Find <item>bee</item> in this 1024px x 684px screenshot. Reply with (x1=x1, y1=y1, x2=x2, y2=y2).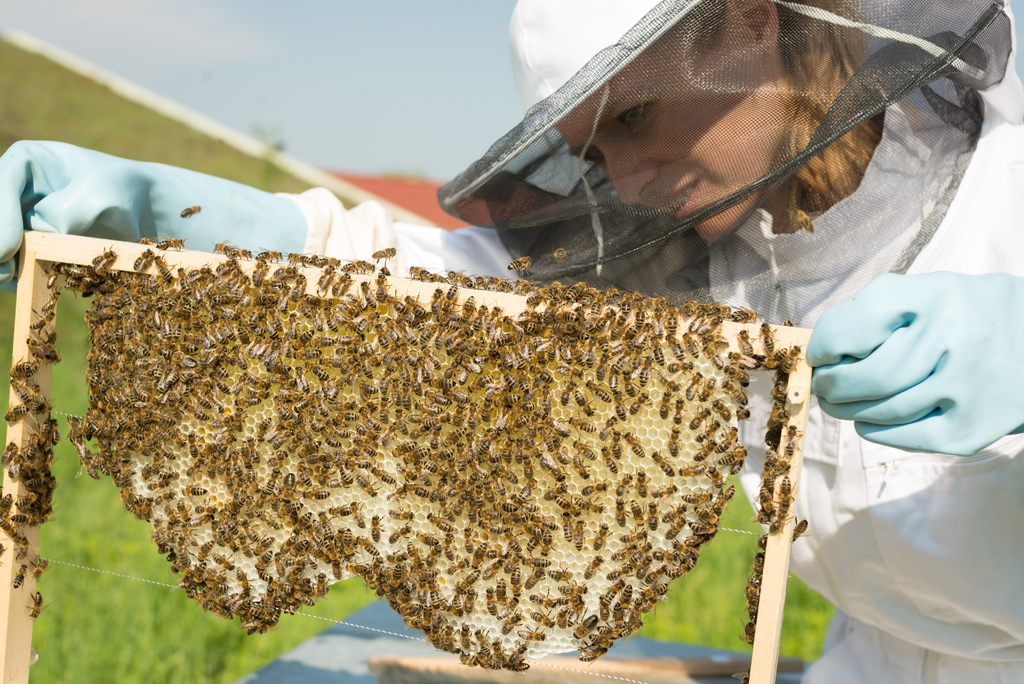
(x1=32, y1=559, x2=50, y2=582).
